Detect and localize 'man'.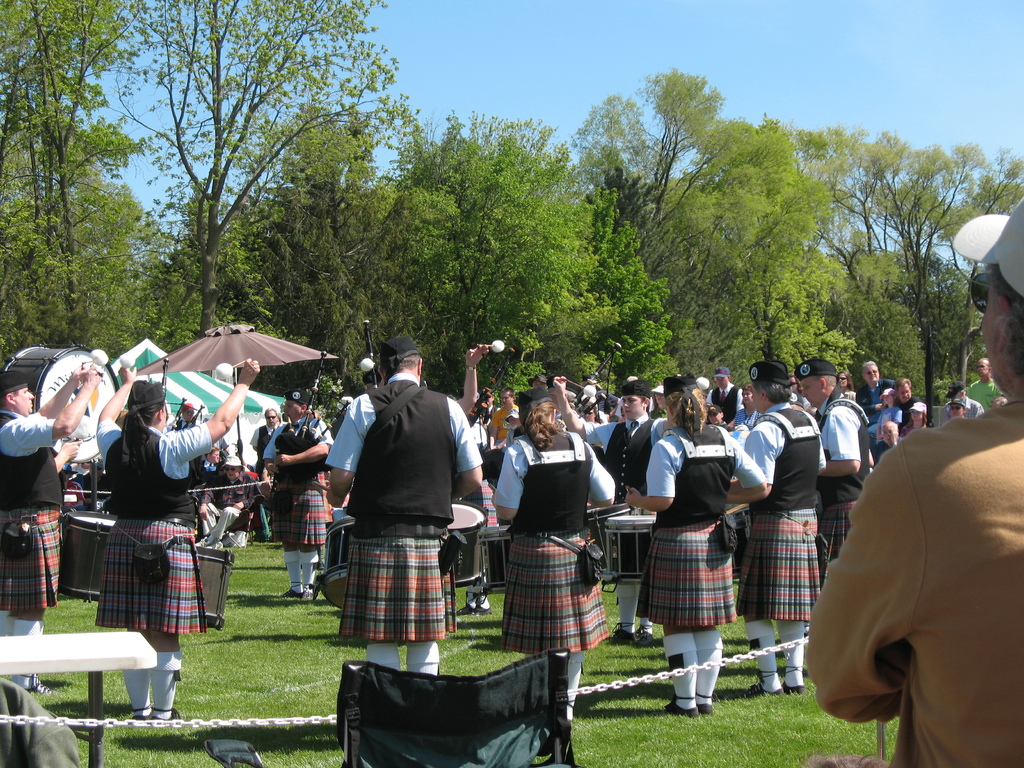
Localized at <region>200, 445, 223, 477</region>.
